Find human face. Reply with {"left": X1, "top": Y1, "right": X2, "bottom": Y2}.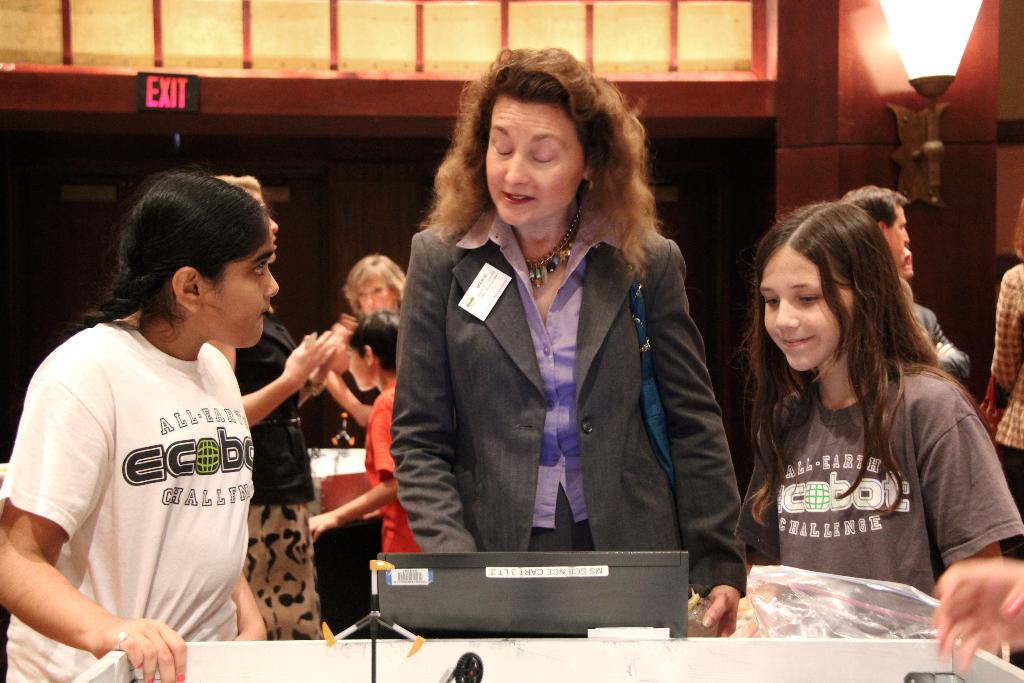
{"left": 201, "top": 240, "right": 280, "bottom": 345}.
